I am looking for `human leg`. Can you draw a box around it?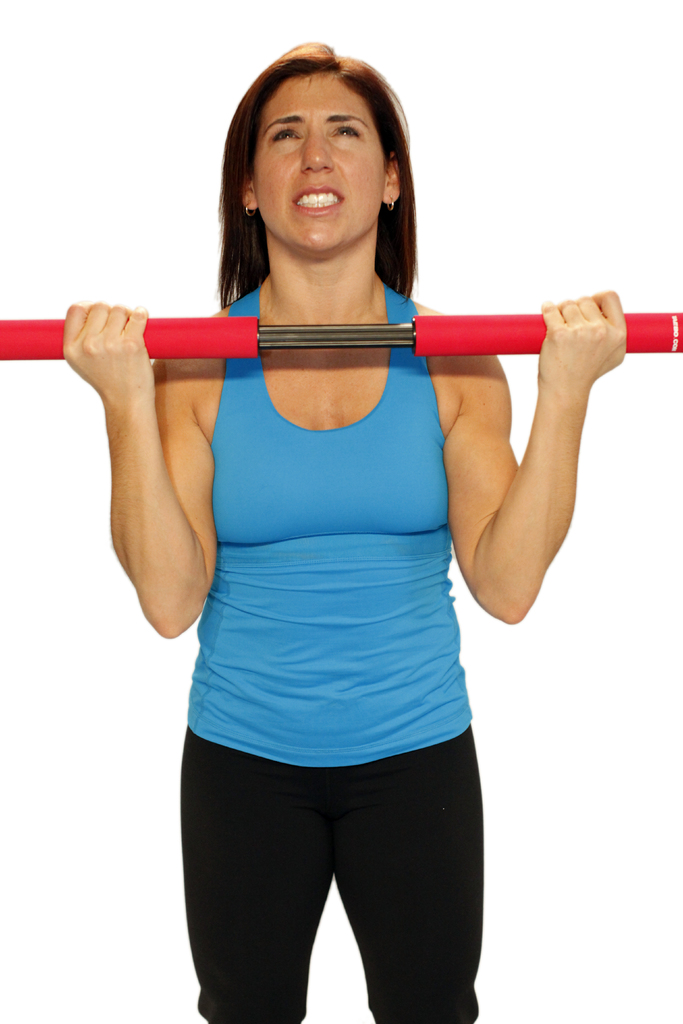
Sure, the bounding box is [181, 740, 329, 1023].
